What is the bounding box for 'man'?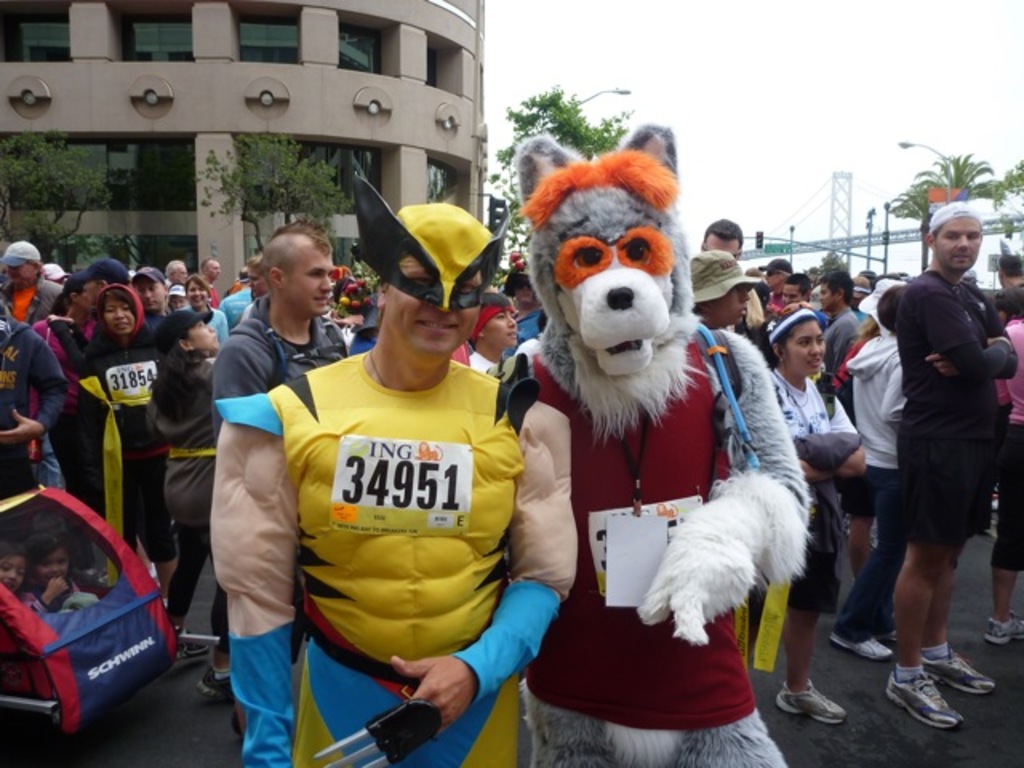
BBox(0, 242, 64, 334).
